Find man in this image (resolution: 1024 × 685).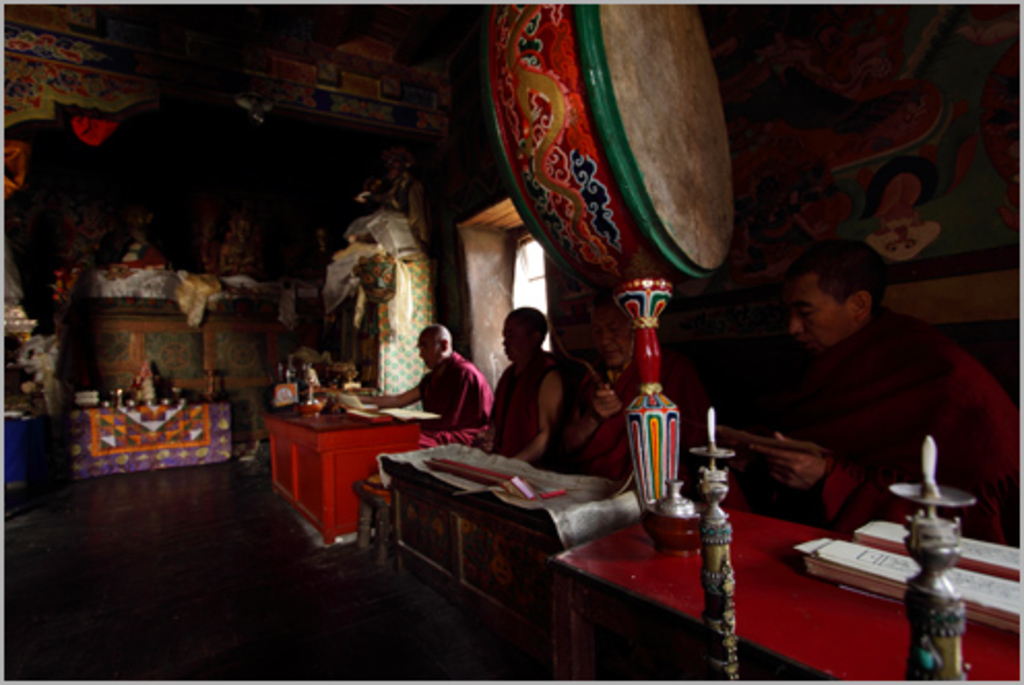
BBox(473, 309, 570, 462).
